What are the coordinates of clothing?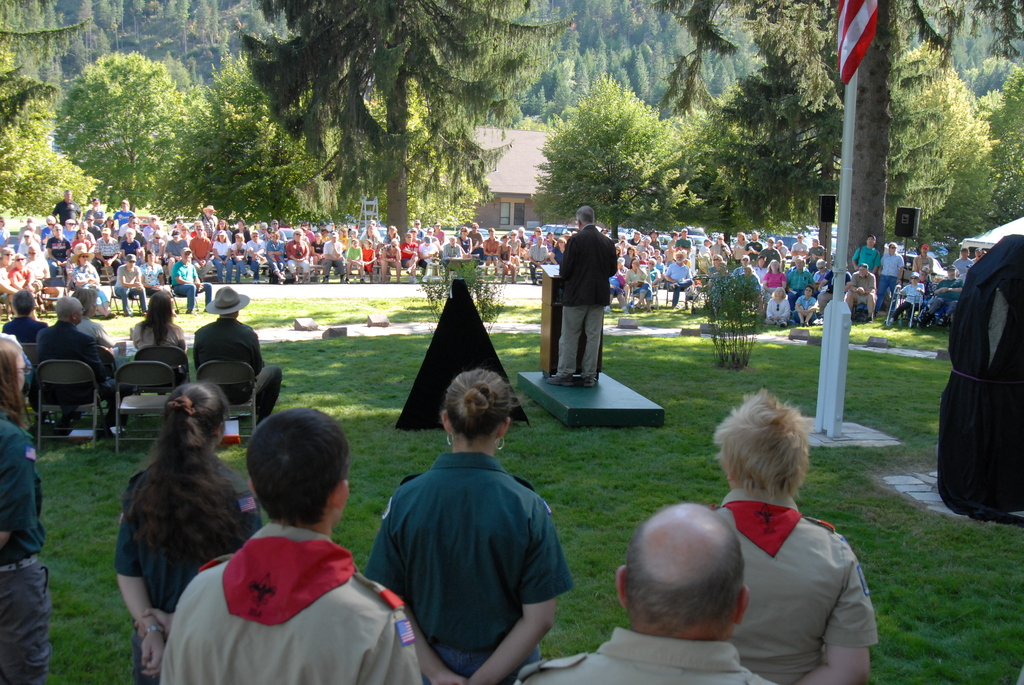
182,514,399,667.
